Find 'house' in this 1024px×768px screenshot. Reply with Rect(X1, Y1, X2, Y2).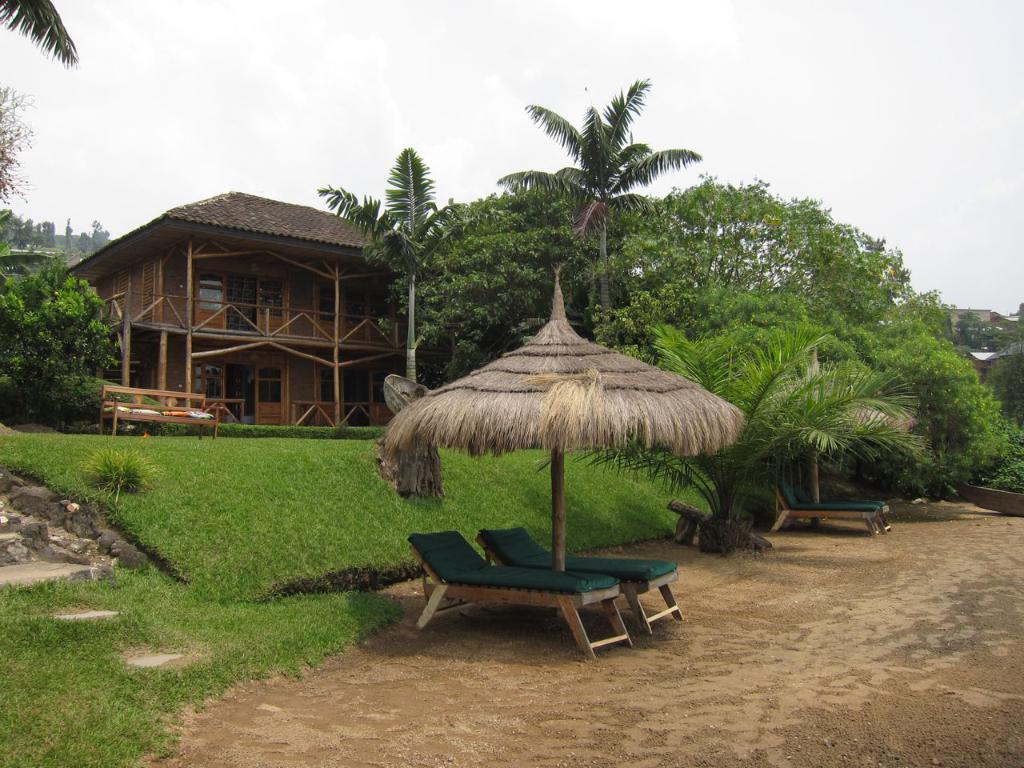
Rect(56, 177, 420, 442).
